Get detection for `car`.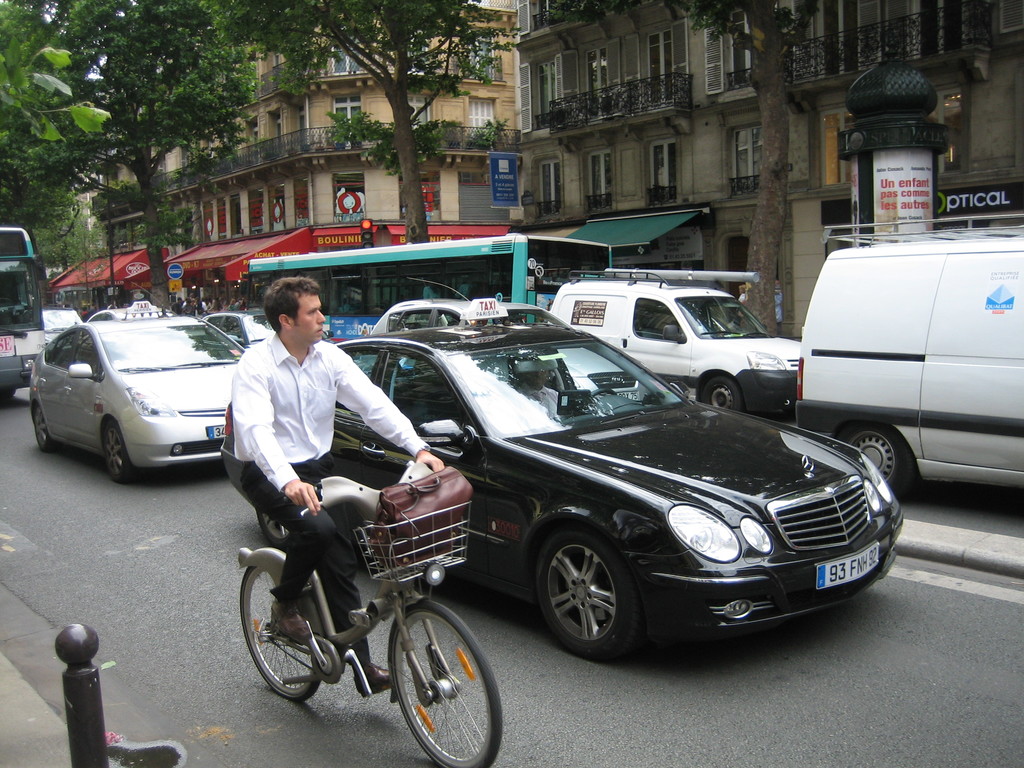
Detection: [207,307,282,342].
